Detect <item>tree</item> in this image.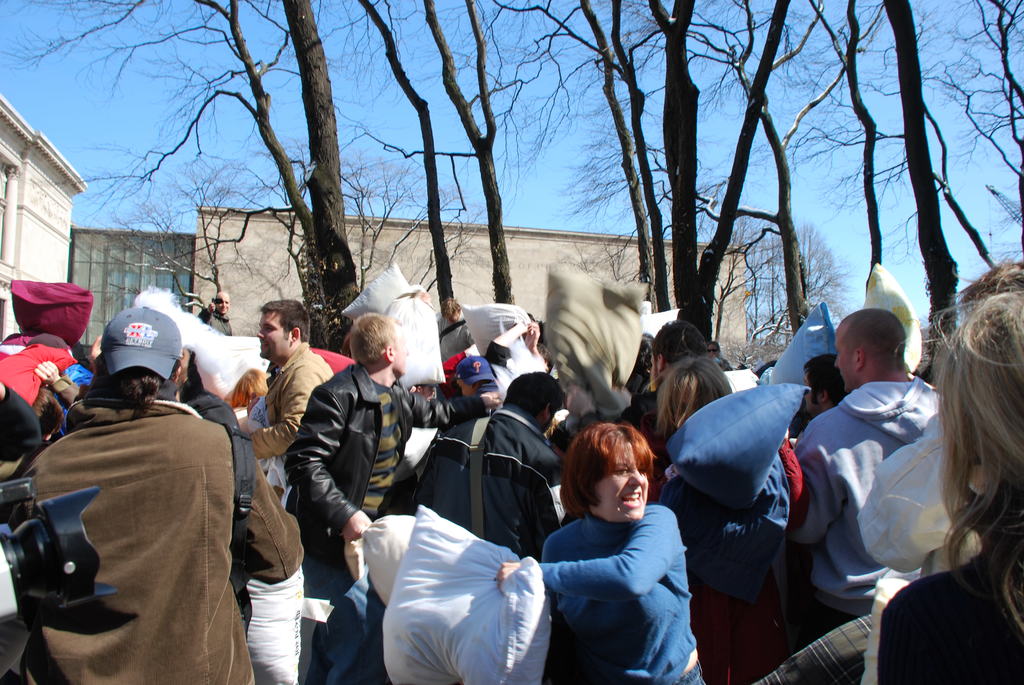
Detection: pyautogui.locateOnScreen(79, 24, 1022, 507).
